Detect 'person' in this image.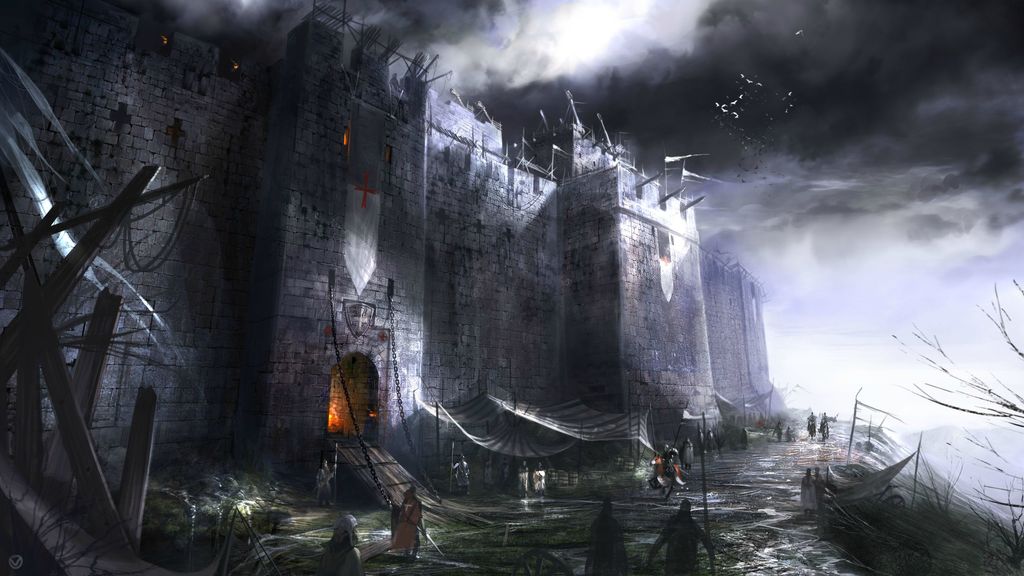
Detection: rect(810, 414, 819, 432).
